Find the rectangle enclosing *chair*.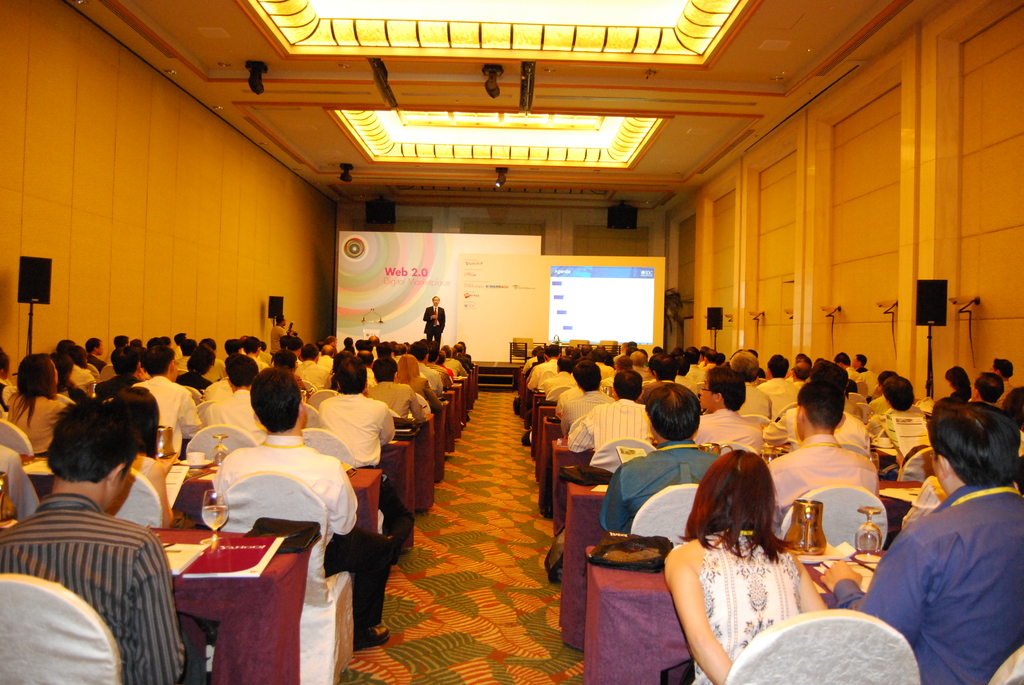
select_region(591, 437, 653, 488).
